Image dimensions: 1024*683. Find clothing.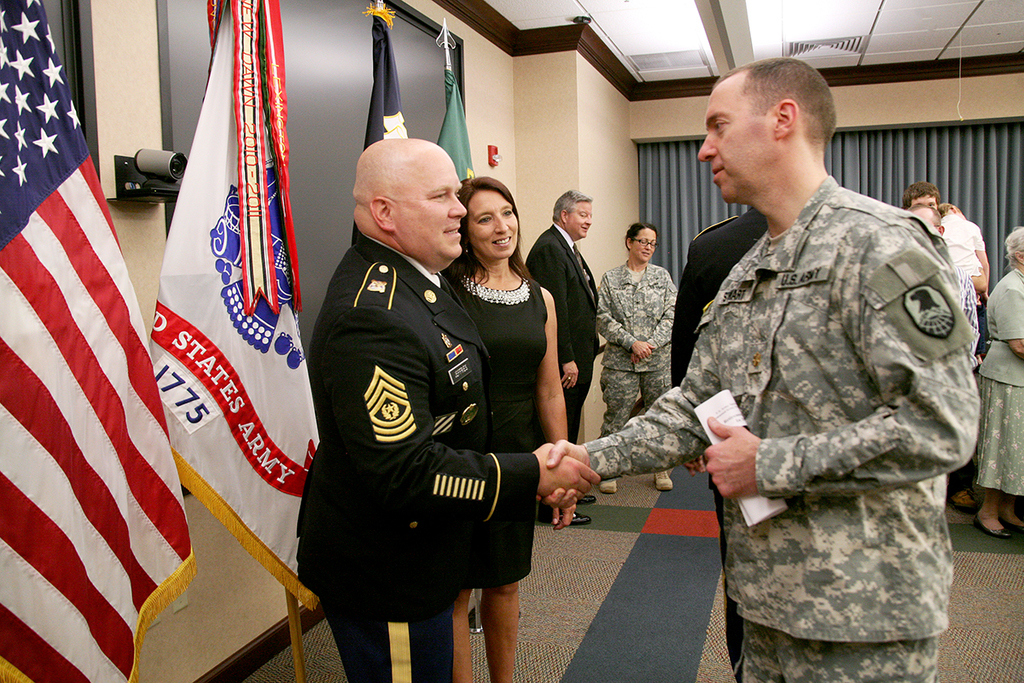
<box>599,259,678,438</box>.
